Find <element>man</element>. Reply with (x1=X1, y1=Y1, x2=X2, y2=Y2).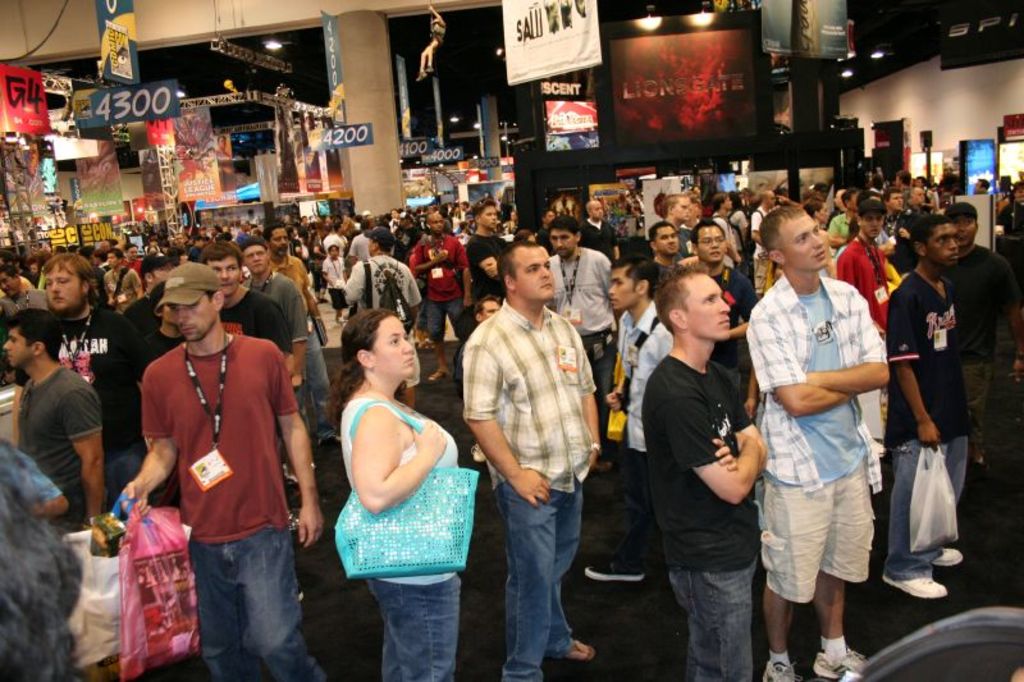
(x1=110, y1=289, x2=330, y2=681).
